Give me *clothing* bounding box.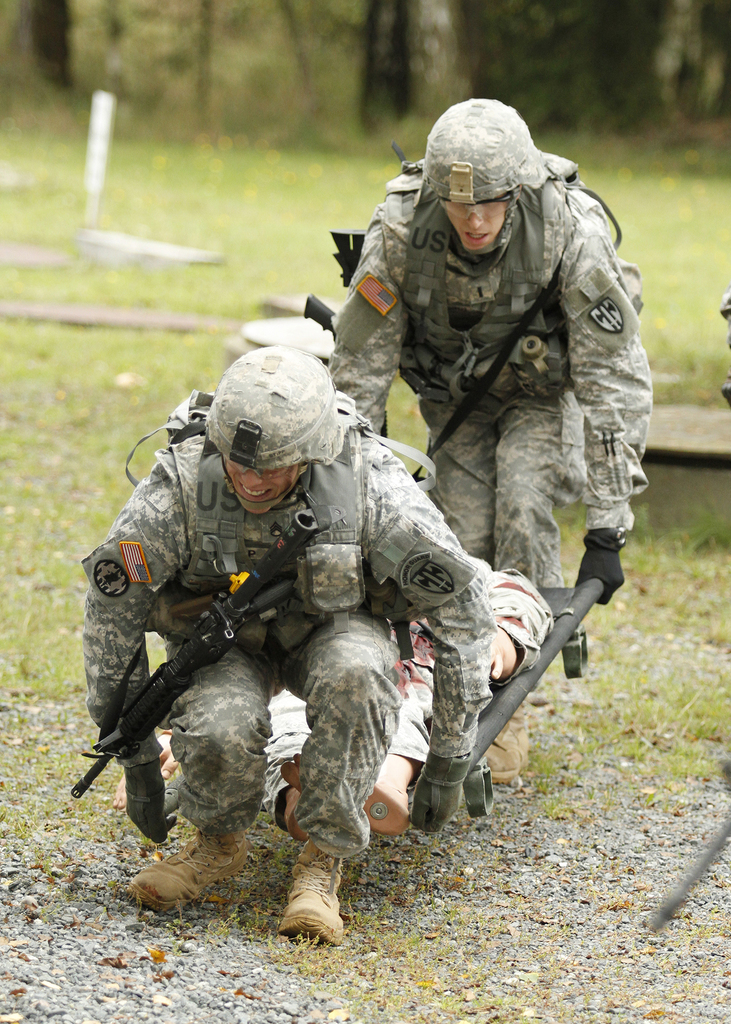
region(340, 177, 695, 703).
